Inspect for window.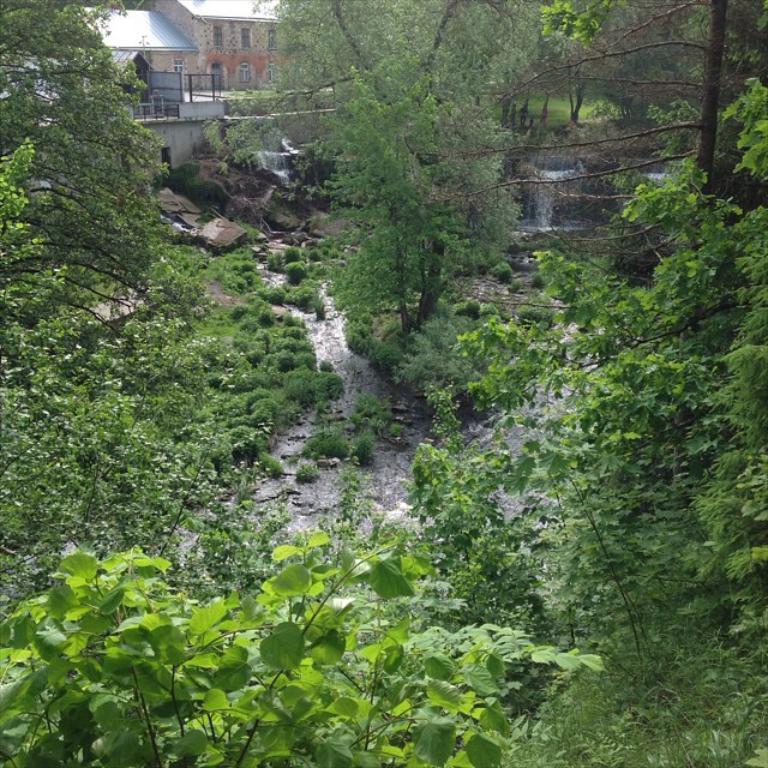
Inspection: (265,29,280,54).
